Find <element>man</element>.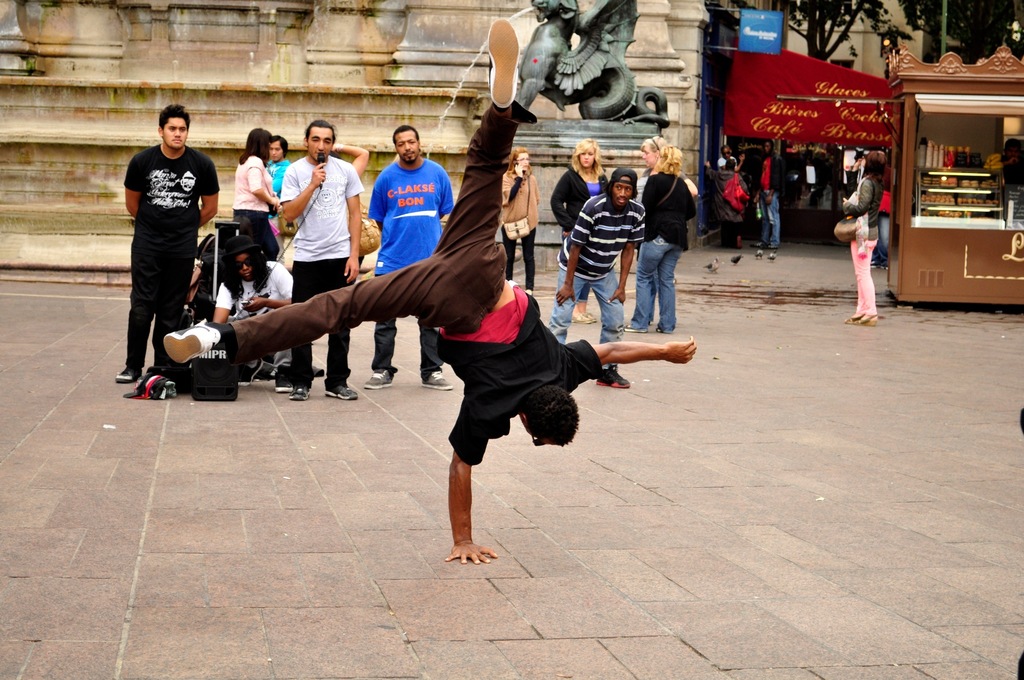
bbox(278, 124, 364, 400).
